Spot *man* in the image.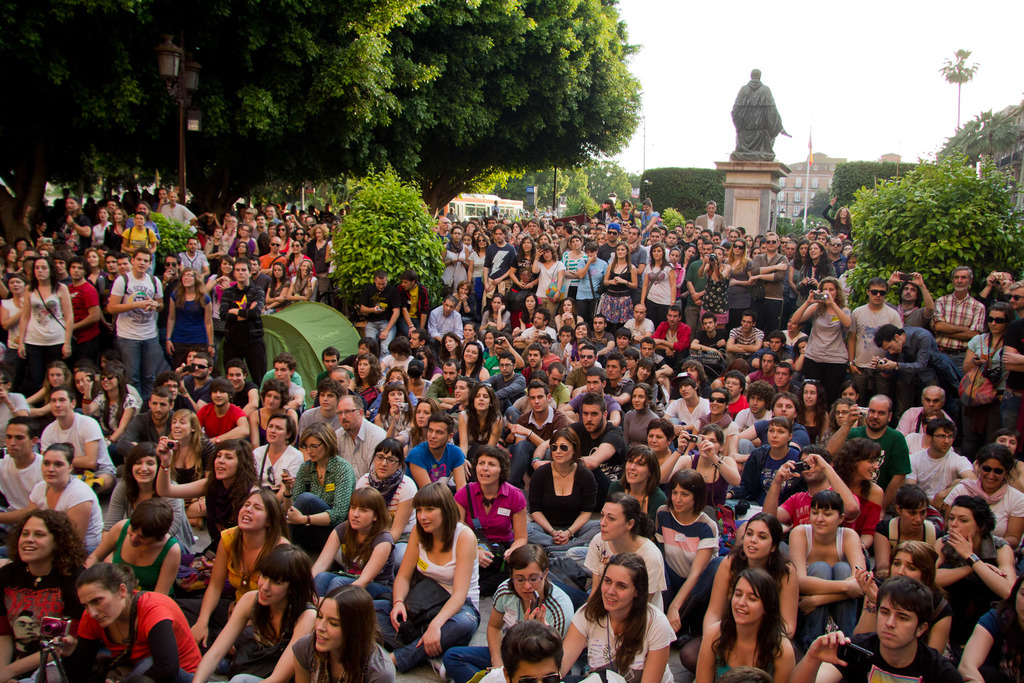
*man* found at (x1=905, y1=424, x2=976, y2=508).
